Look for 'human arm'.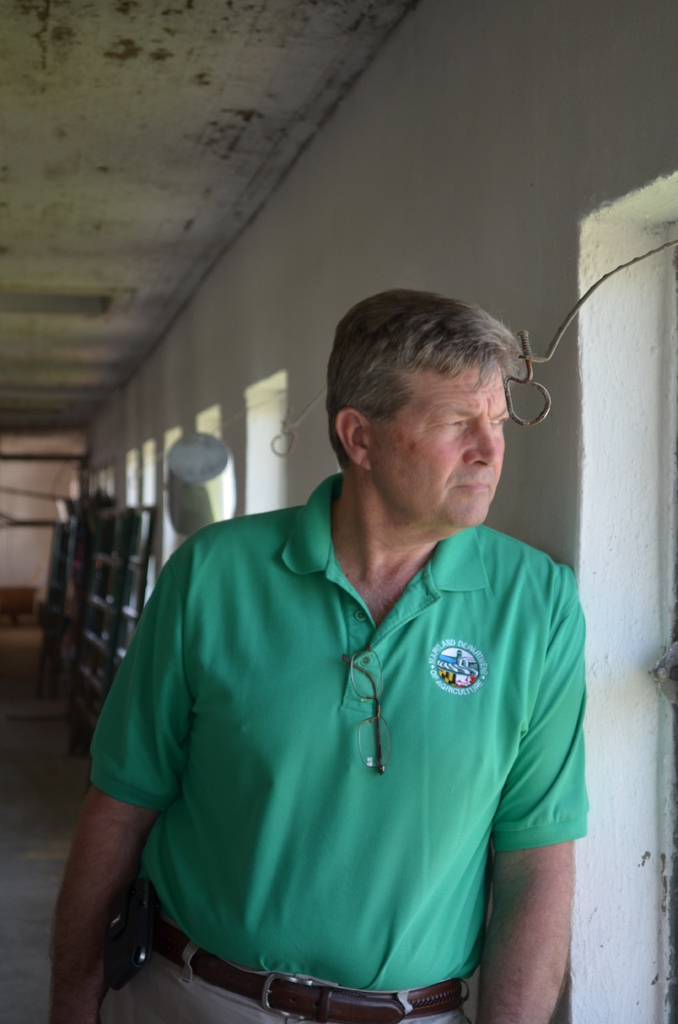
Found: left=36, top=662, right=178, bottom=1009.
